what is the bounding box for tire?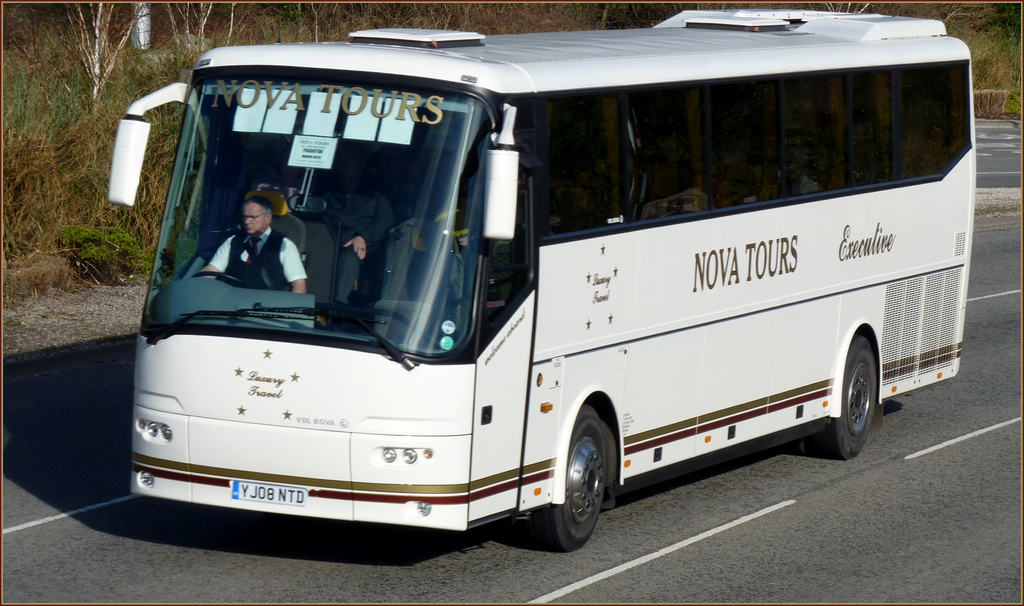
<region>543, 413, 627, 559</region>.
